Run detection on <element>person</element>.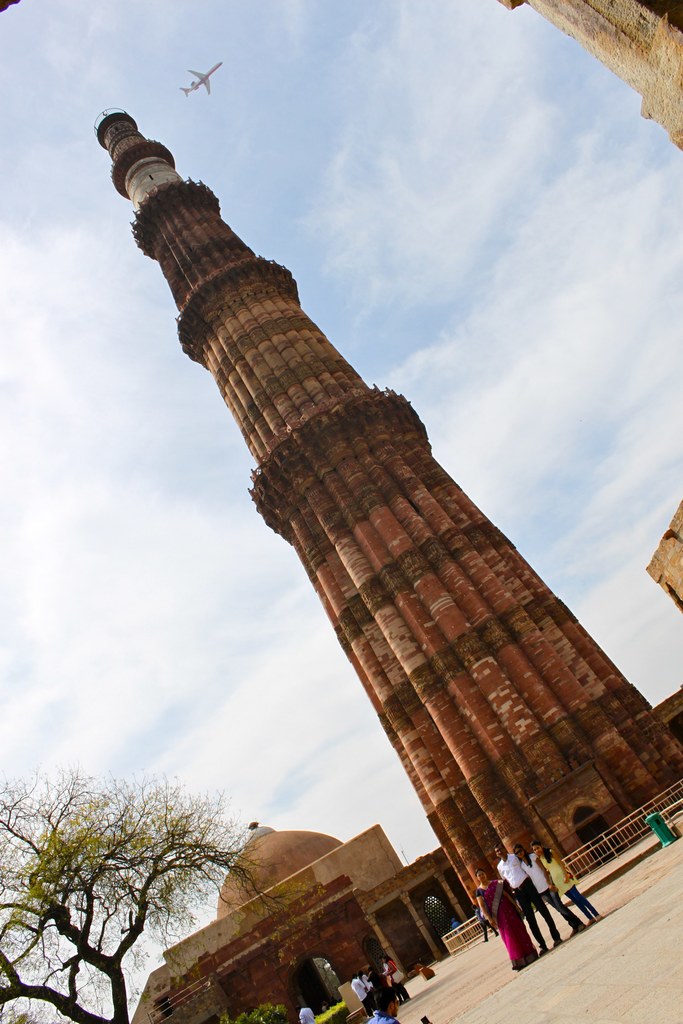
Result: box(475, 867, 541, 968).
